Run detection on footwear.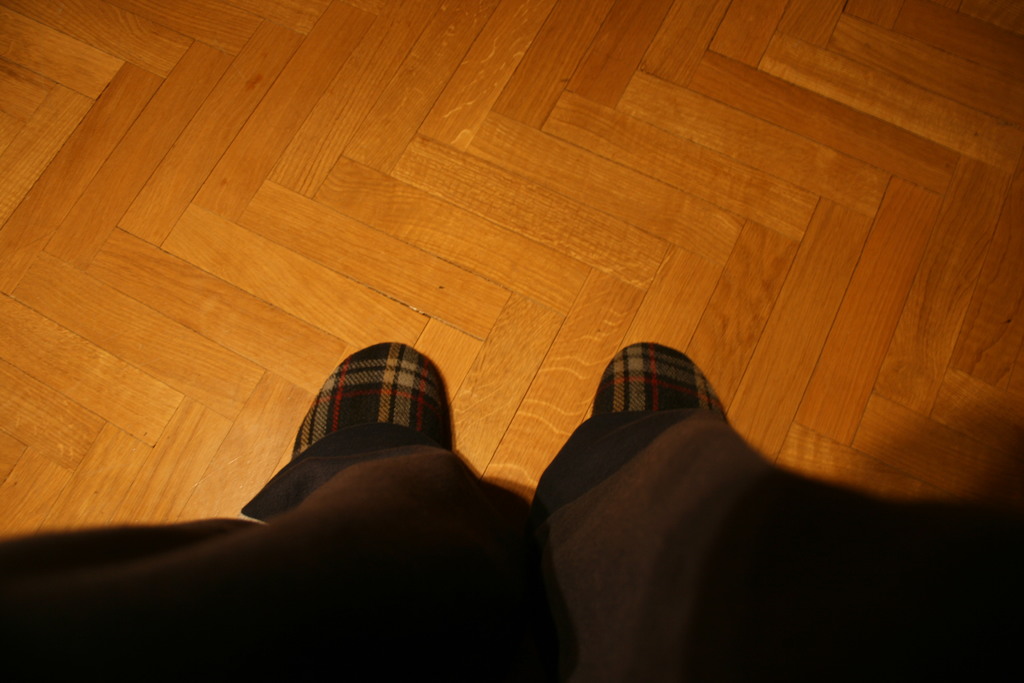
Result: 255, 349, 476, 494.
